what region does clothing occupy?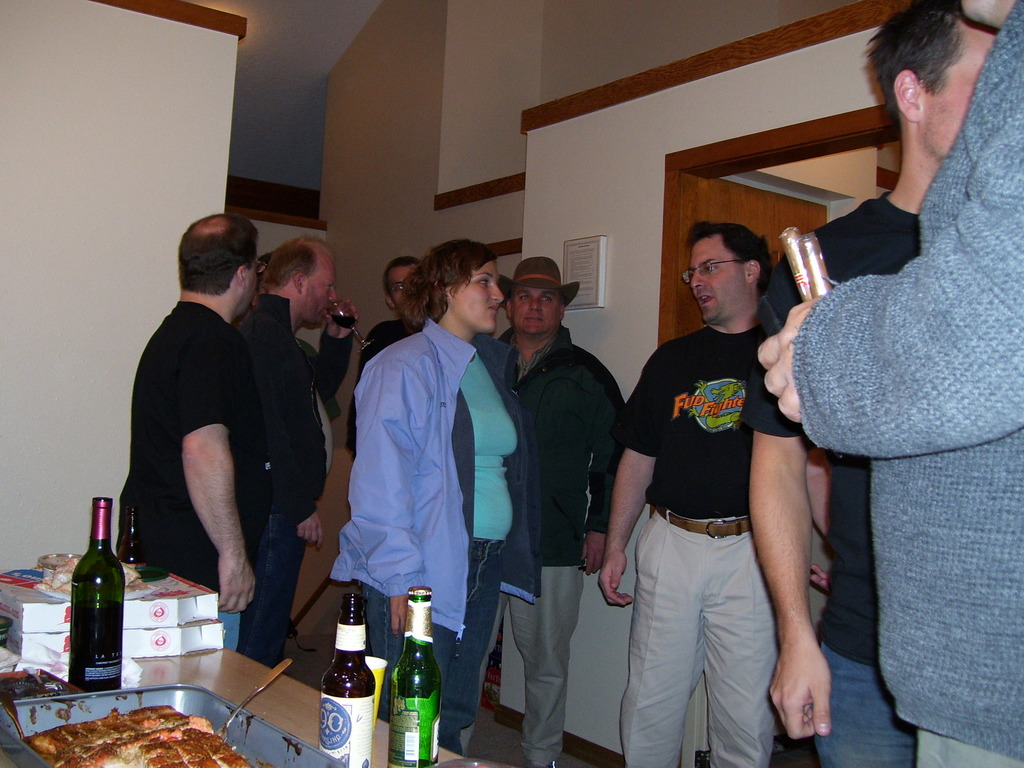
pyautogui.locateOnScreen(740, 177, 923, 767).
